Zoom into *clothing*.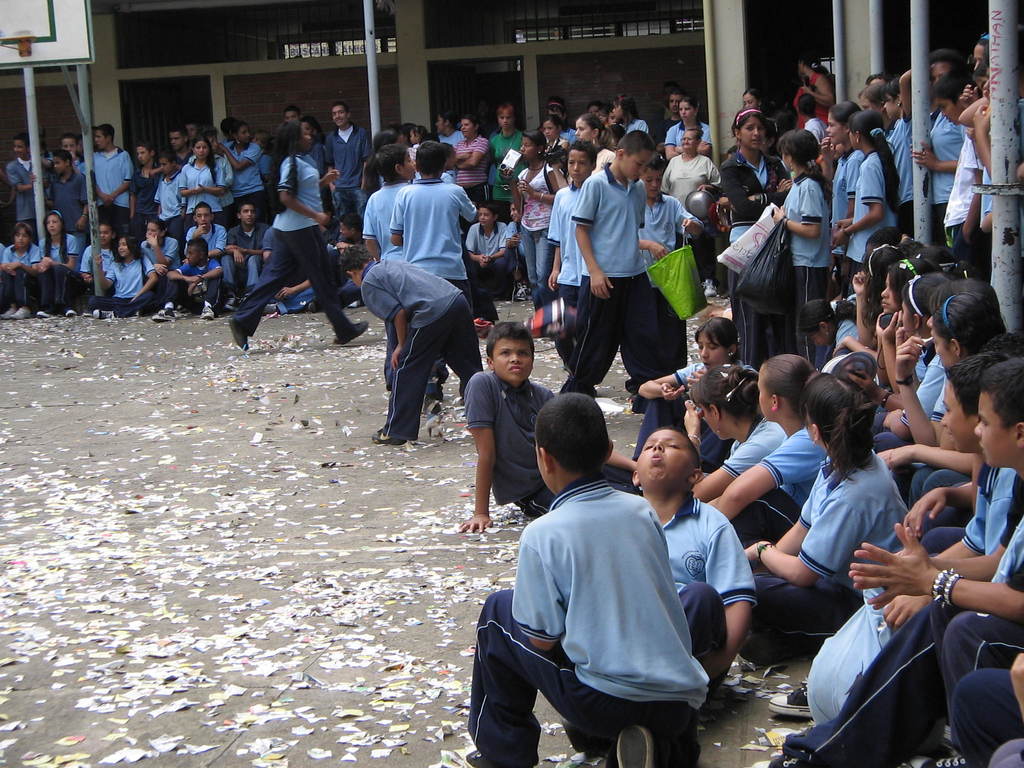
Zoom target: [182, 223, 230, 269].
